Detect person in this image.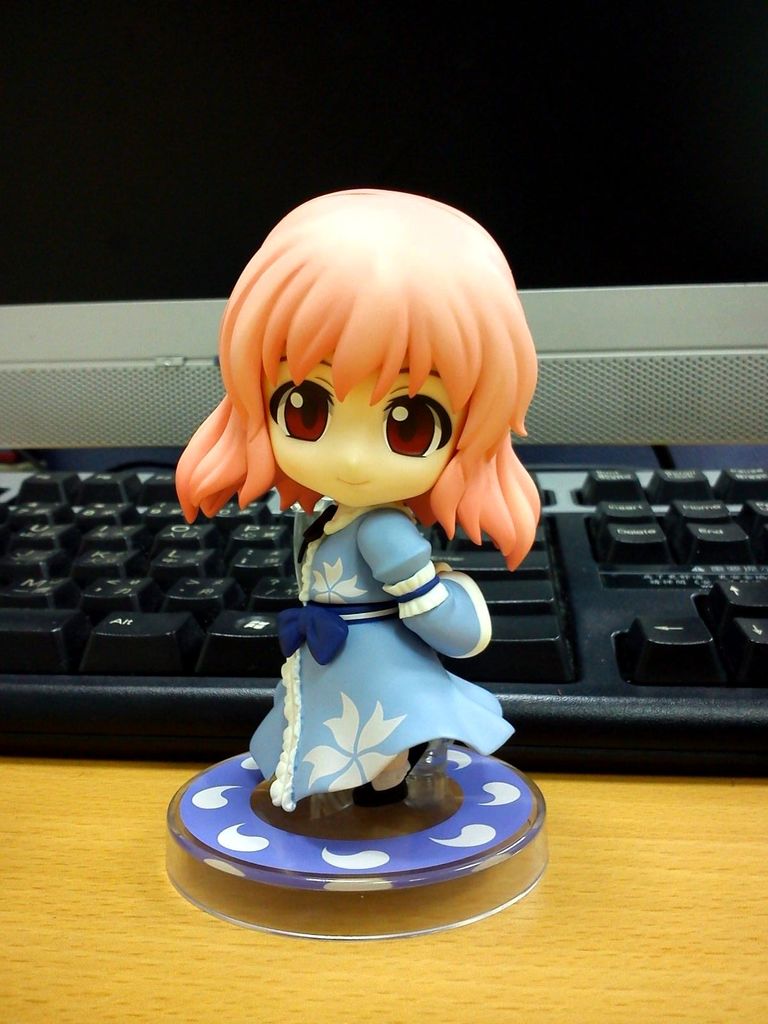
Detection: 162,170,571,842.
